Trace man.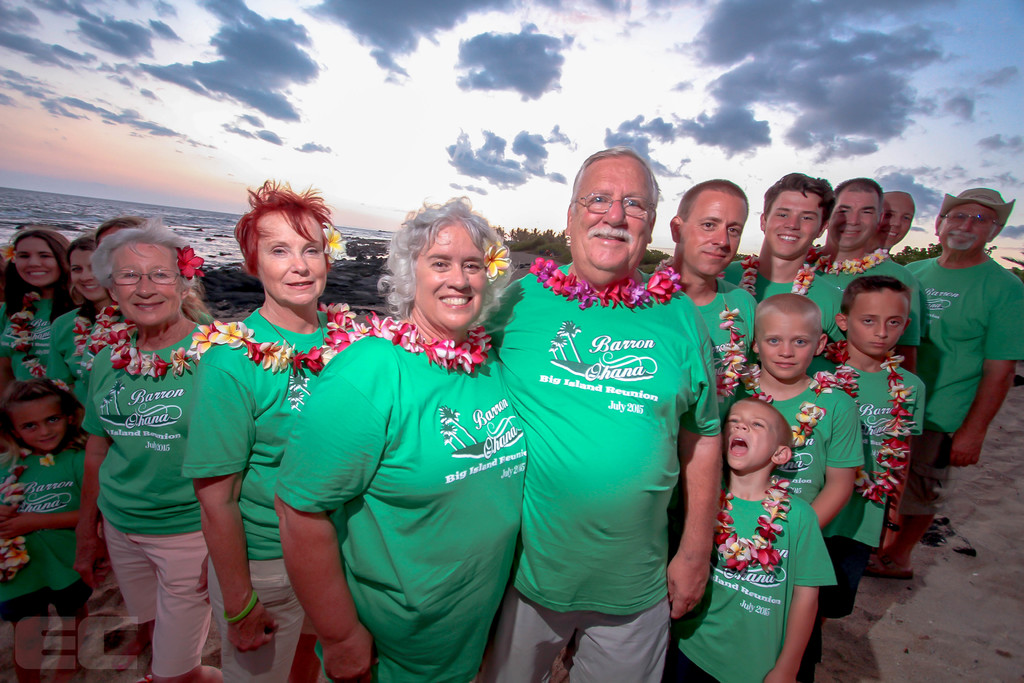
Traced to (480, 147, 719, 682).
